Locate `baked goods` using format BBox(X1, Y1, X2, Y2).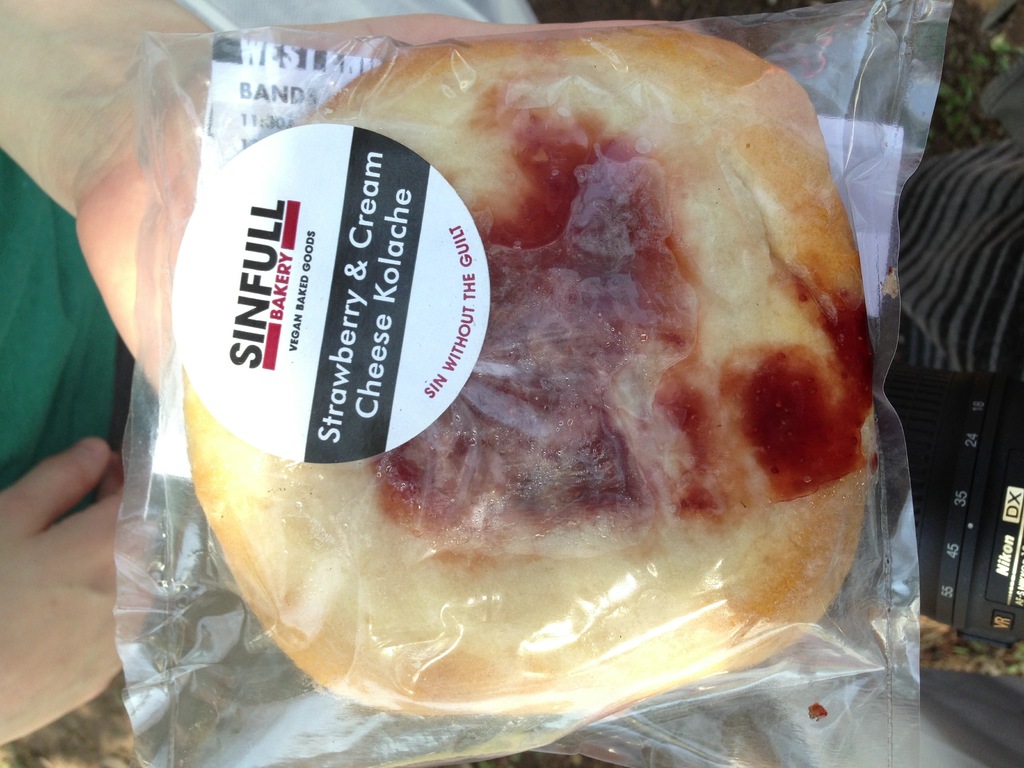
BBox(183, 17, 876, 729).
